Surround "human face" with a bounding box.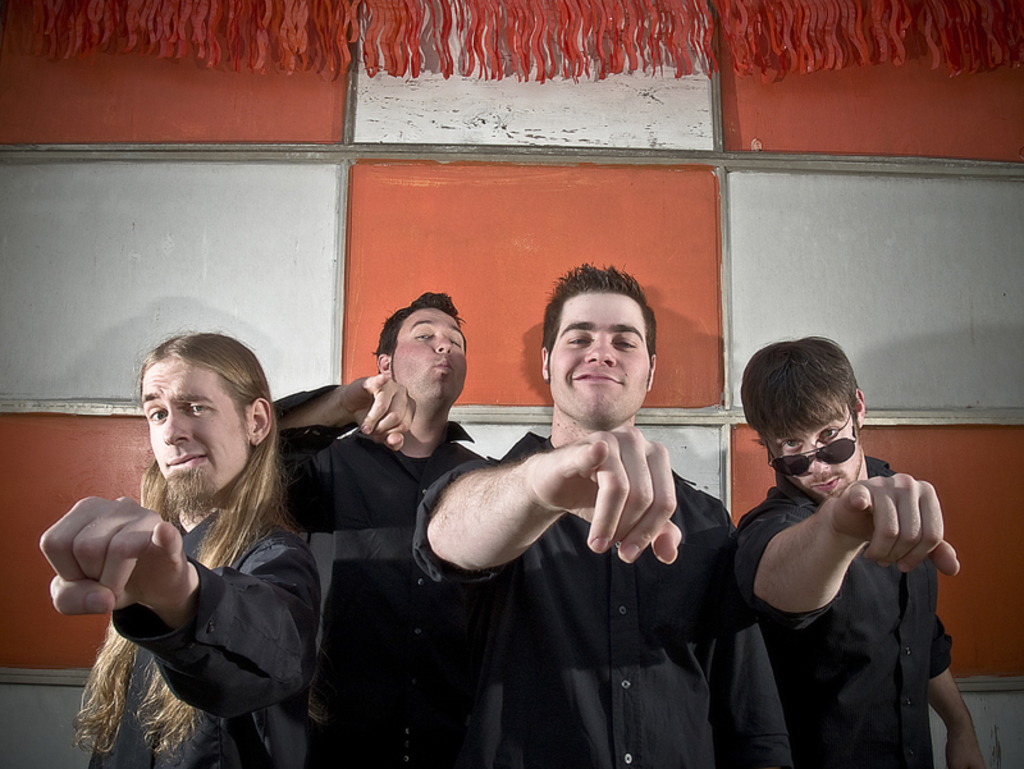
(768,402,863,502).
